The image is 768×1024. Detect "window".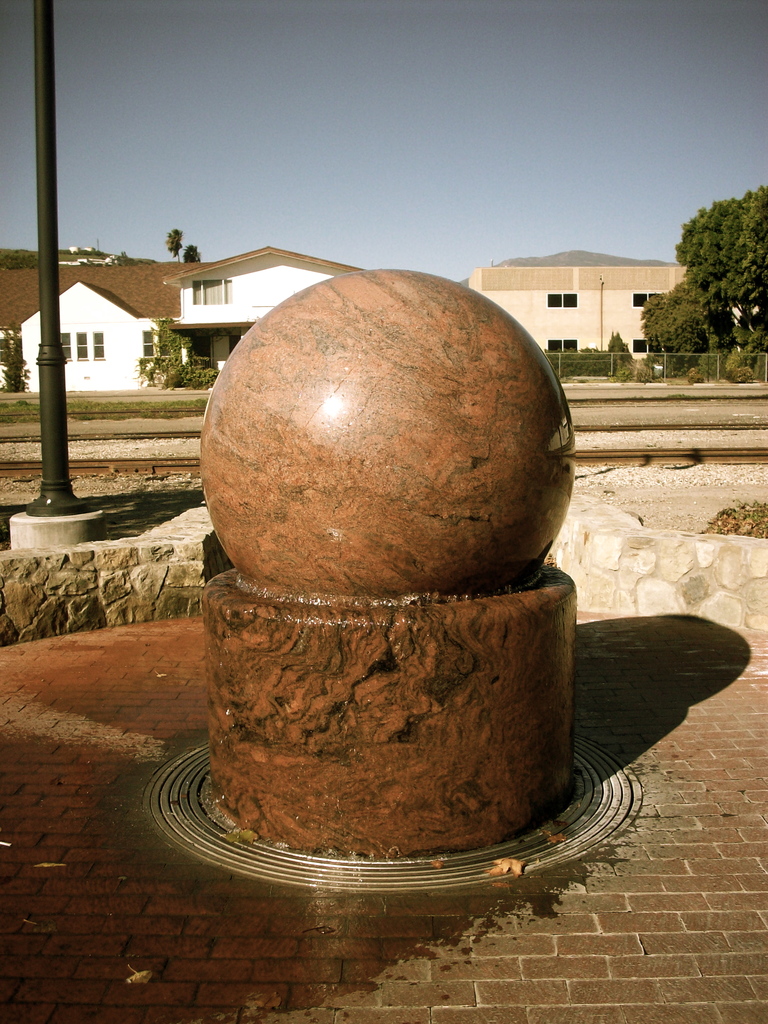
Detection: locate(630, 289, 664, 305).
